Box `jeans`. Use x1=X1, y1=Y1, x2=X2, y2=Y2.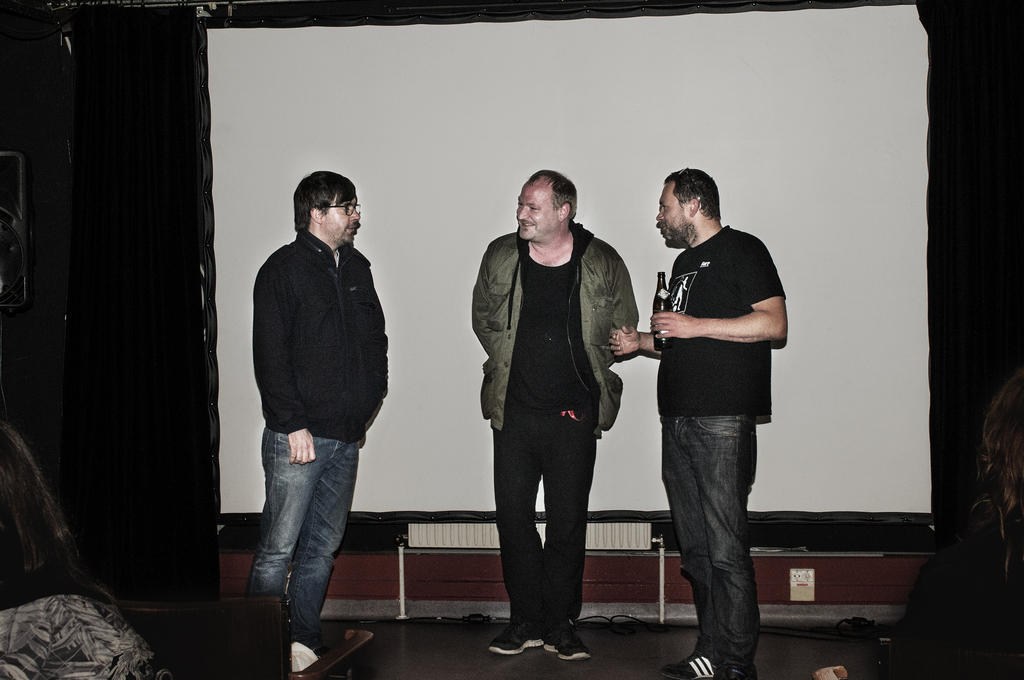
x1=659, y1=417, x2=758, y2=679.
